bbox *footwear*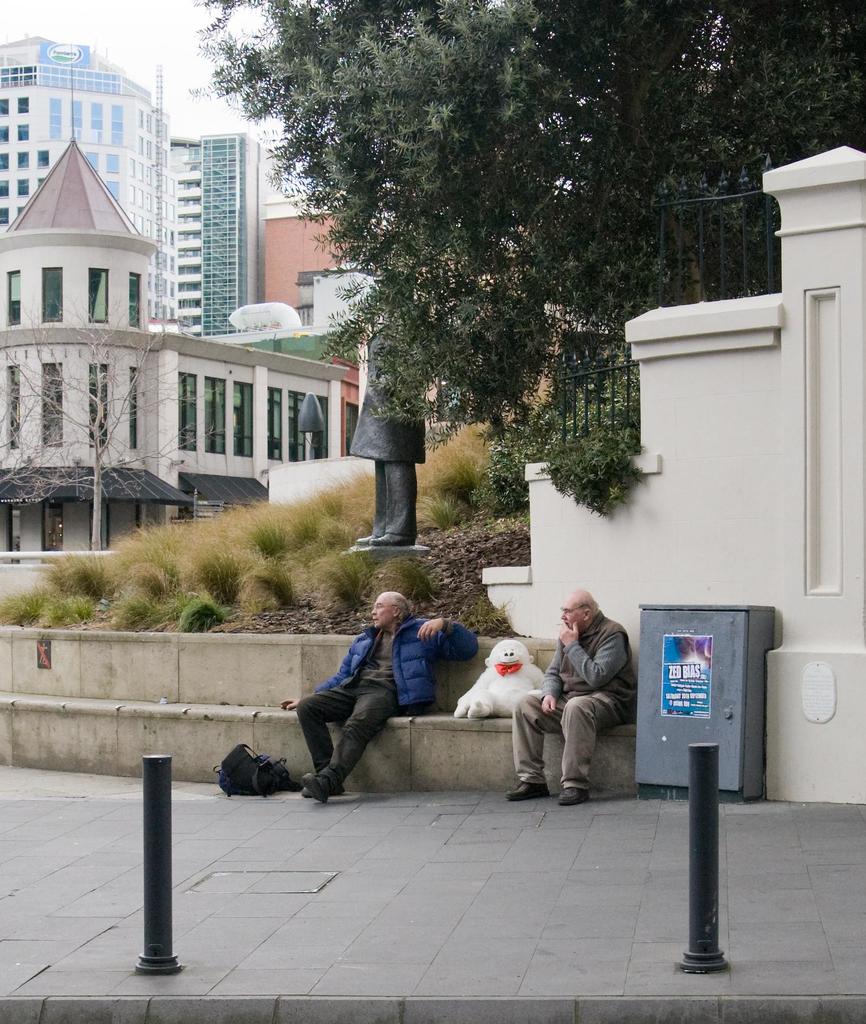
{"left": 302, "top": 780, "right": 347, "bottom": 794}
